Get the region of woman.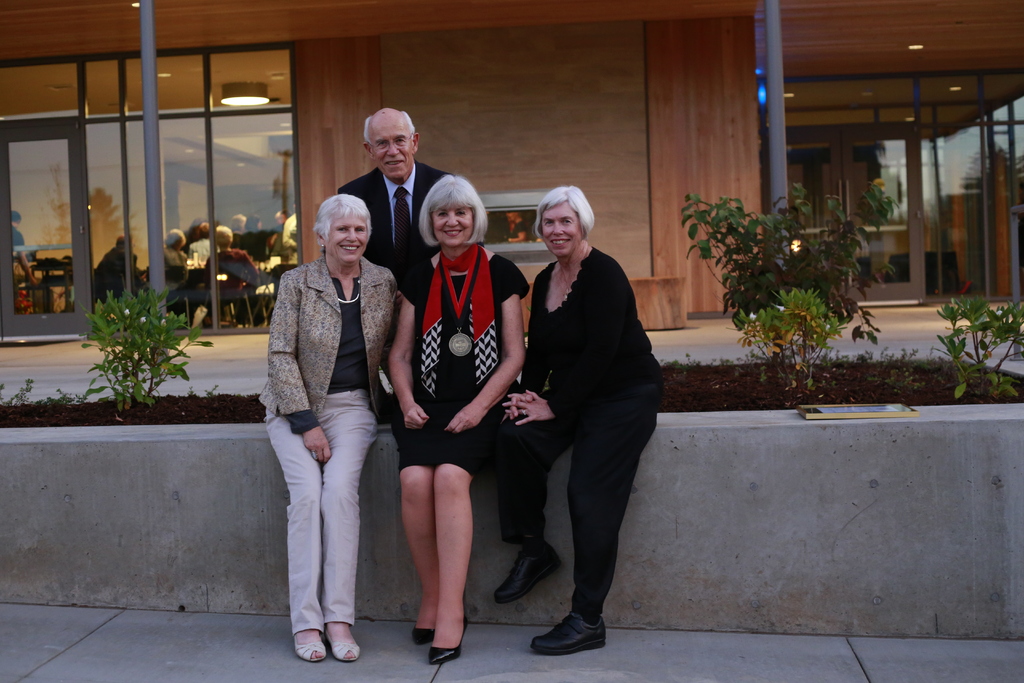
(485, 185, 657, 659).
